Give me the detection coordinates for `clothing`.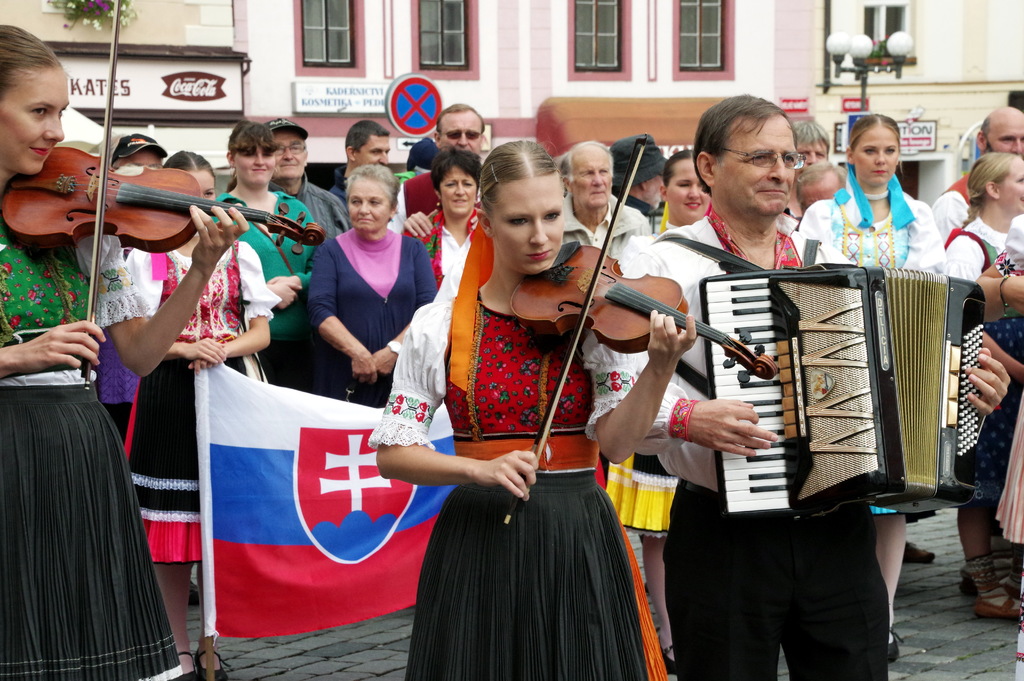
(x1=931, y1=172, x2=973, y2=258).
